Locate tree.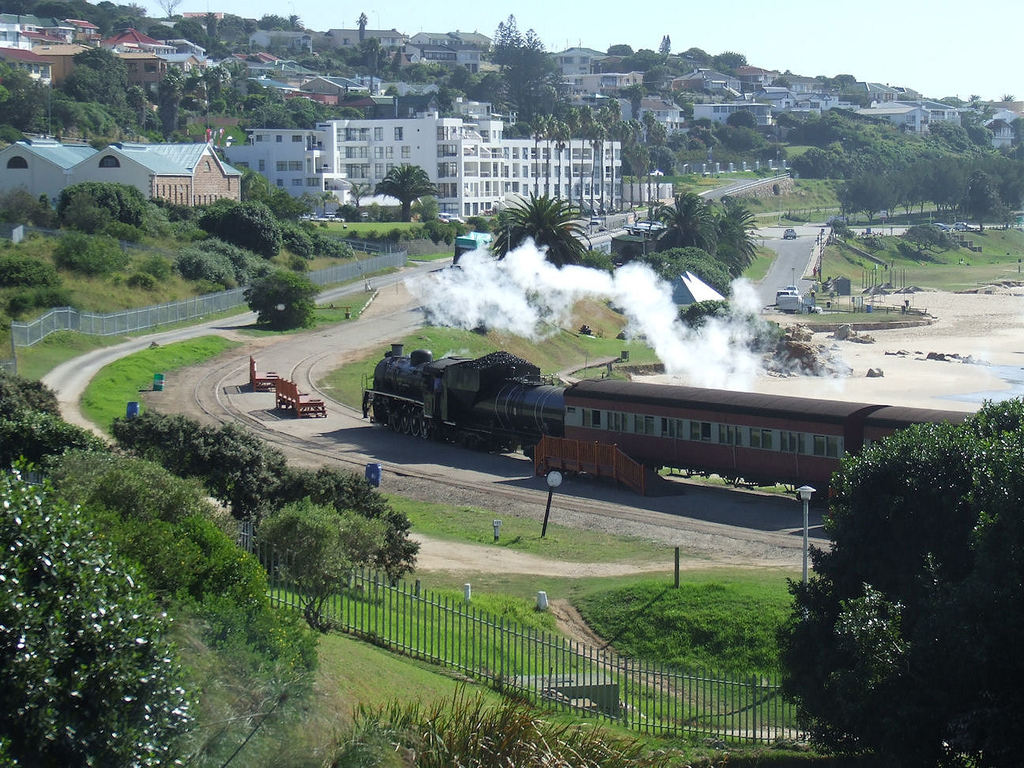
Bounding box: x1=0, y1=456, x2=198, y2=767.
